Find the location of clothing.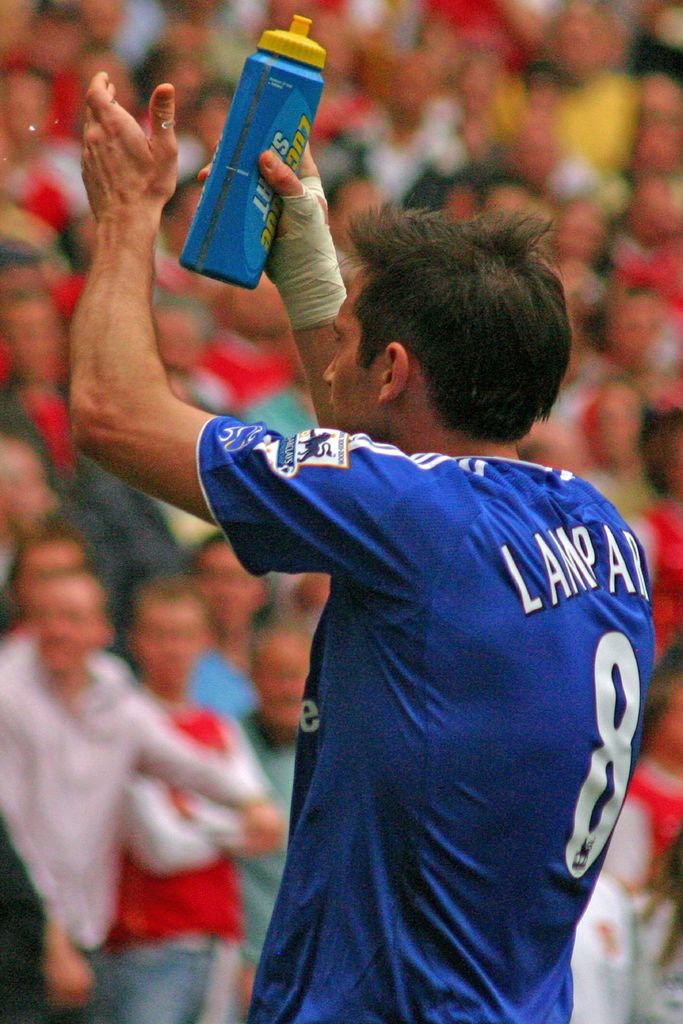
Location: locate(0, 650, 258, 1023).
